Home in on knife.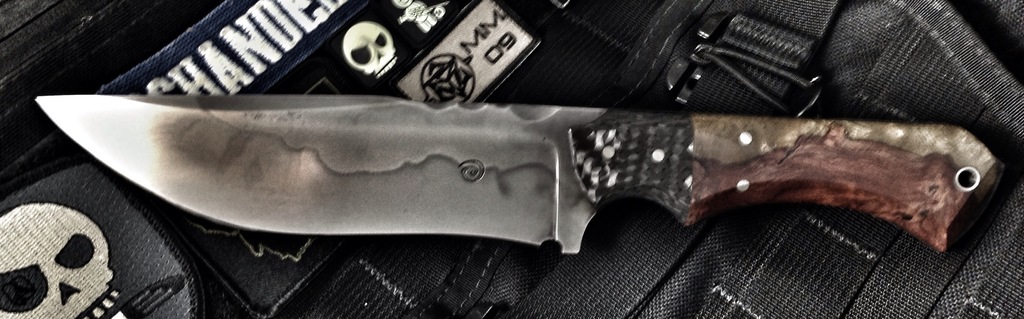
Homed in at <bbox>29, 96, 1002, 269</bbox>.
